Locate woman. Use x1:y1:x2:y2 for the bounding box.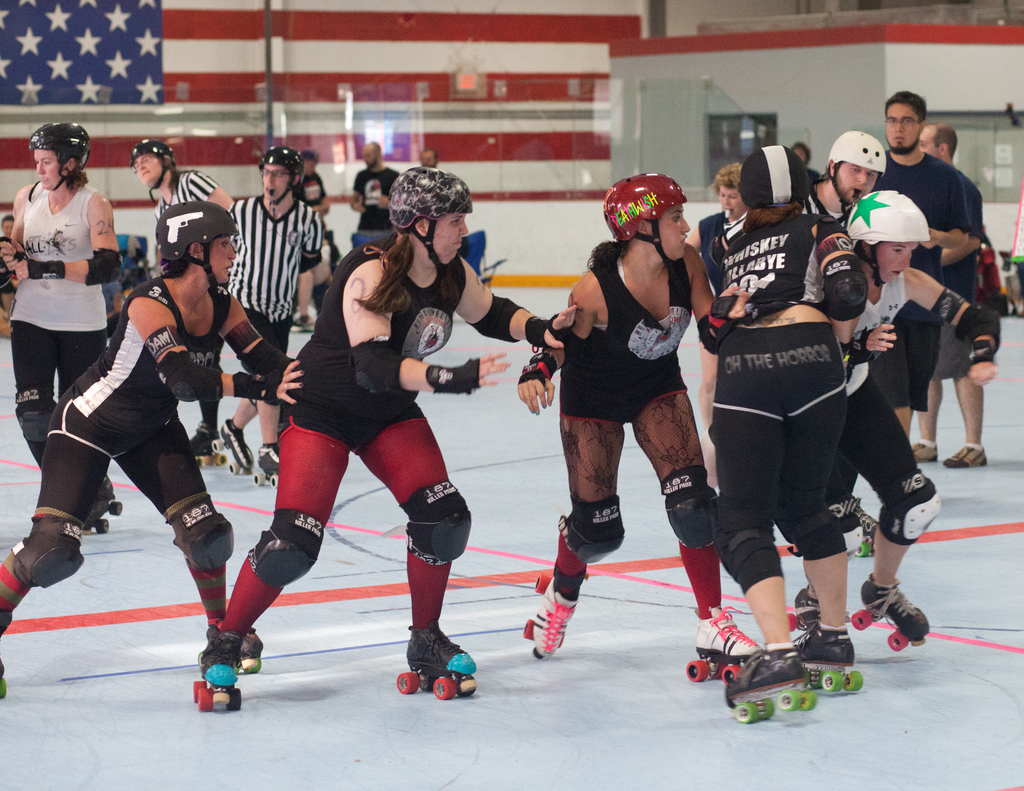
673:156:748:438.
